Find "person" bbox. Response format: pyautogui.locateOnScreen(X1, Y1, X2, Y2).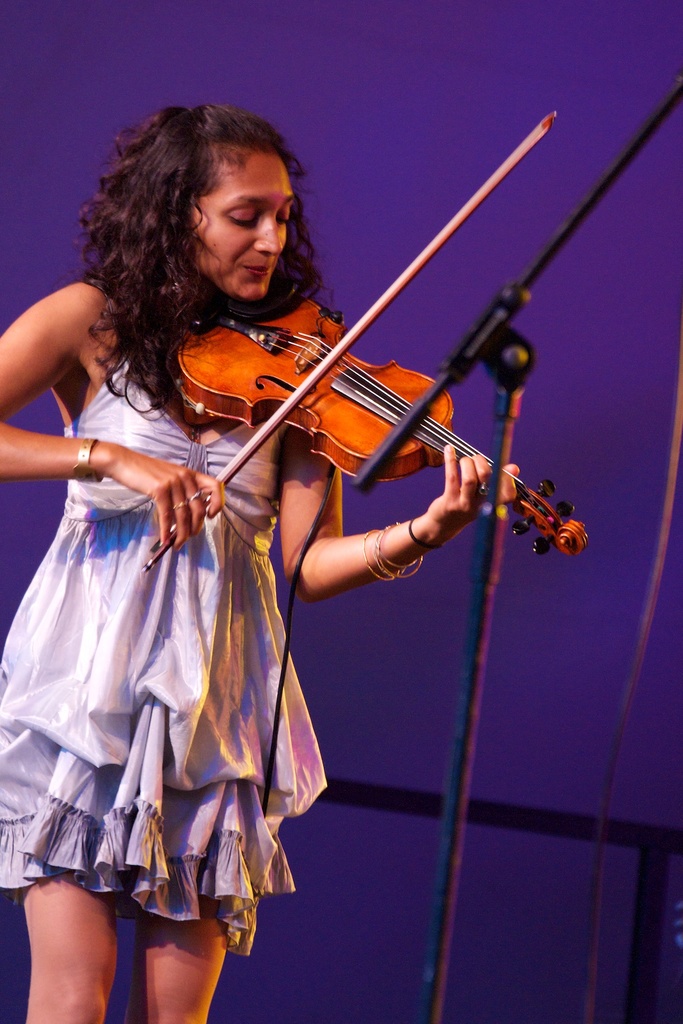
pyautogui.locateOnScreen(0, 93, 523, 1023).
